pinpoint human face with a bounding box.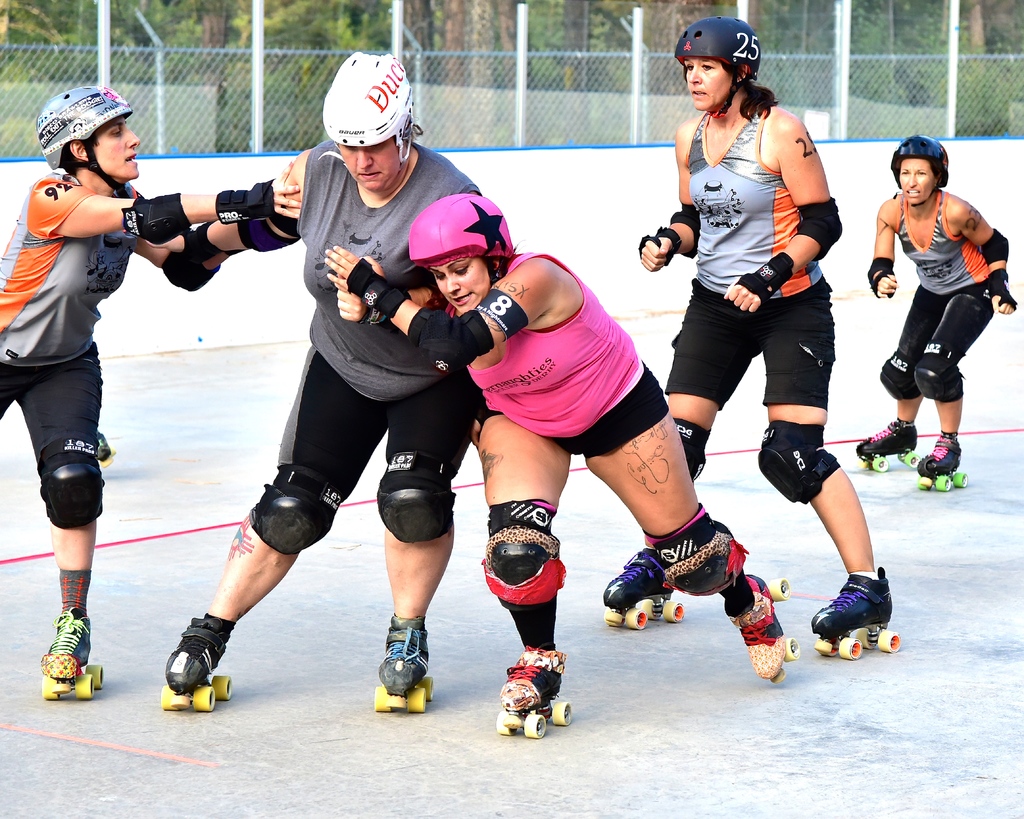
[897,159,932,209].
